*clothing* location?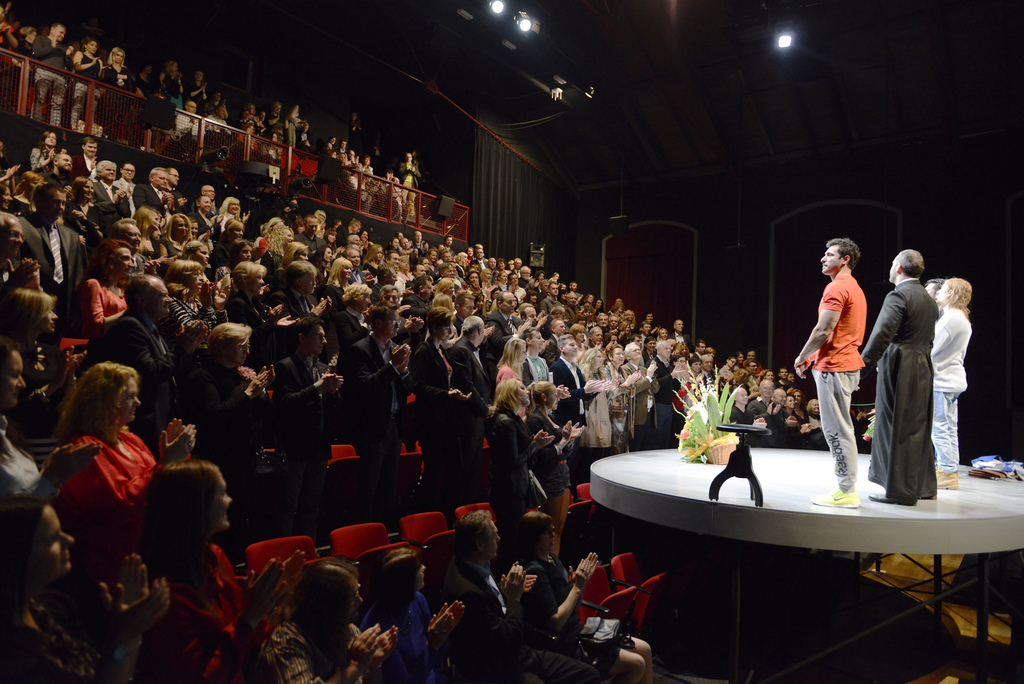
[397, 270, 413, 282]
